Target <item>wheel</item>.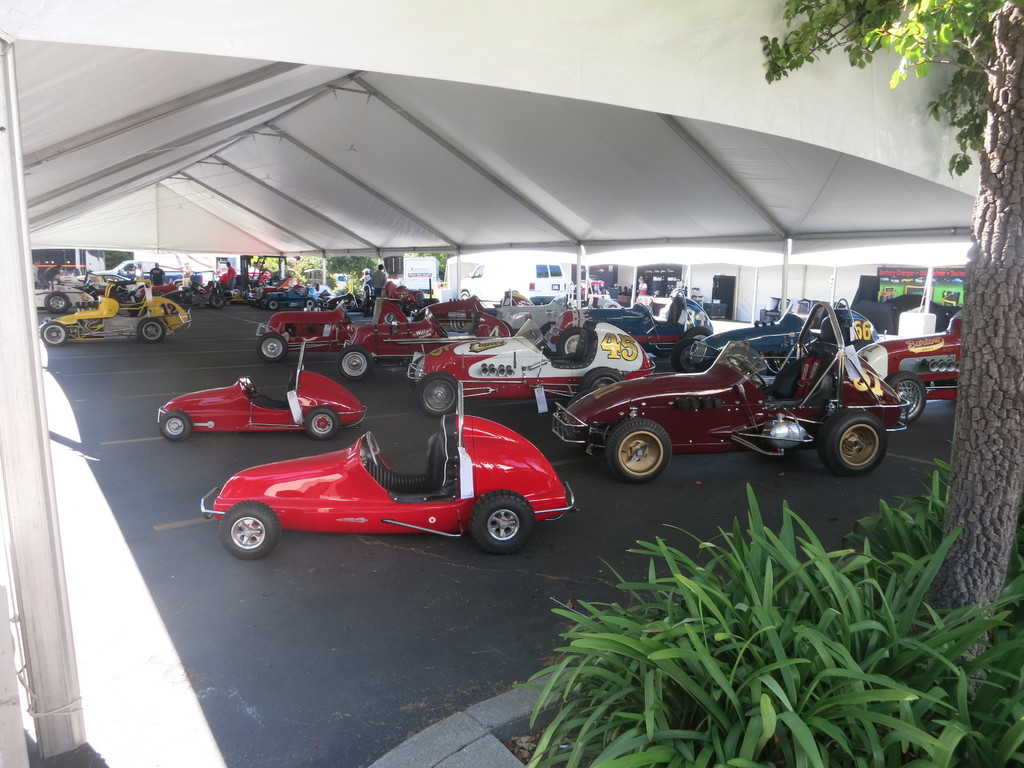
Target region: [346, 312, 353, 323].
